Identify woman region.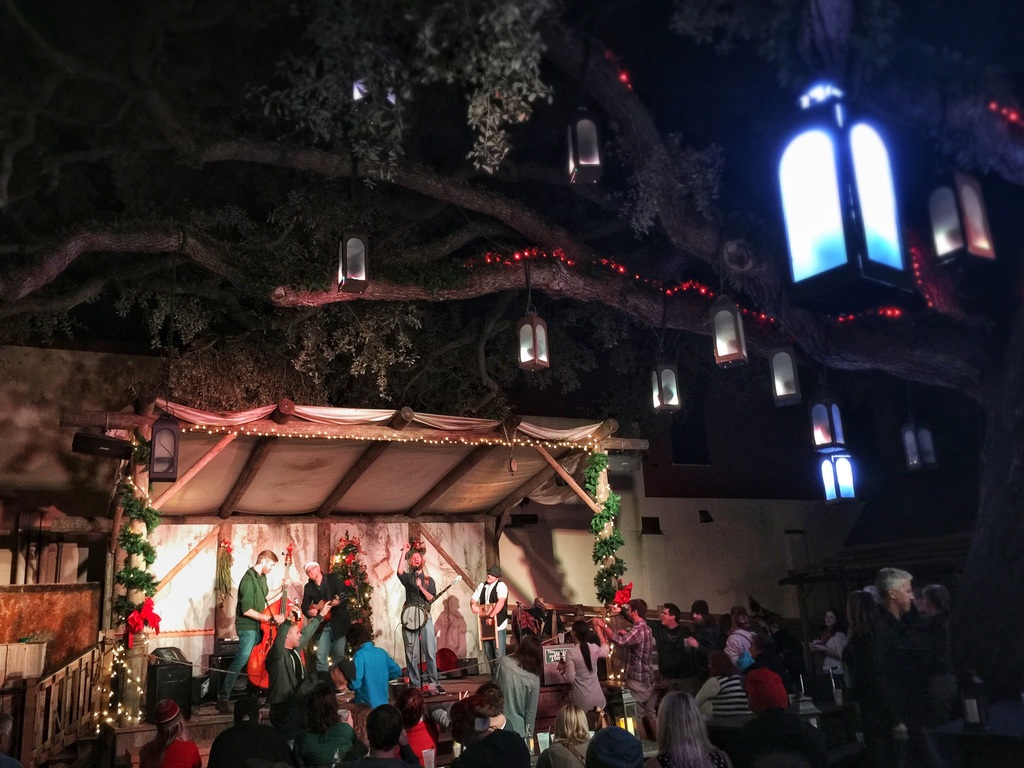
Region: [left=477, top=685, right=516, bottom=733].
